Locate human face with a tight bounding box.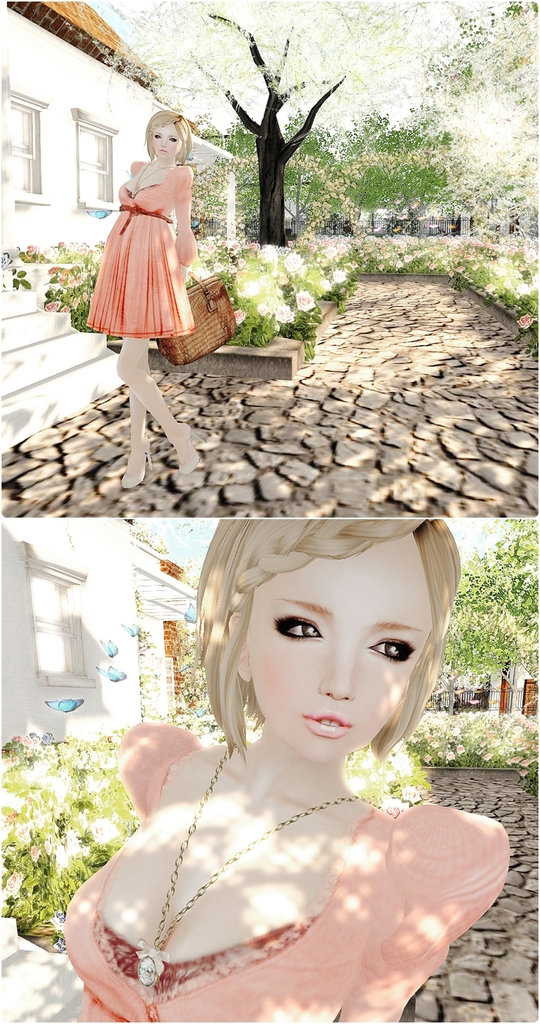
region(144, 127, 184, 169).
